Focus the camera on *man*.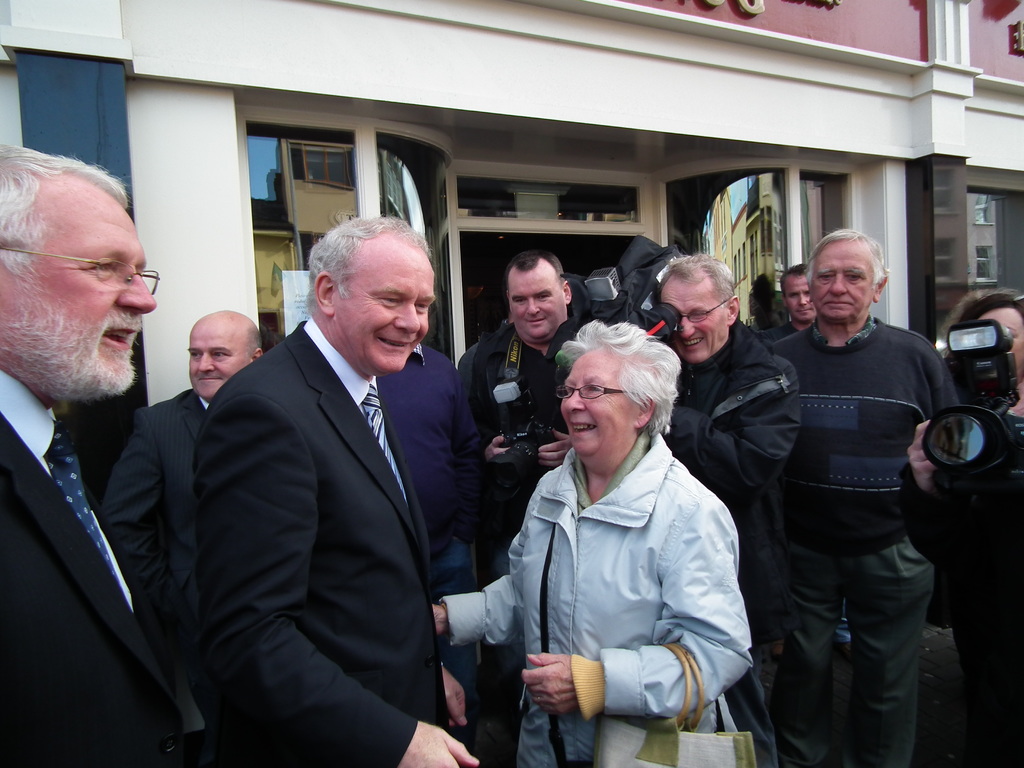
Focus region: bbox=[0, 150, 168, 767].
